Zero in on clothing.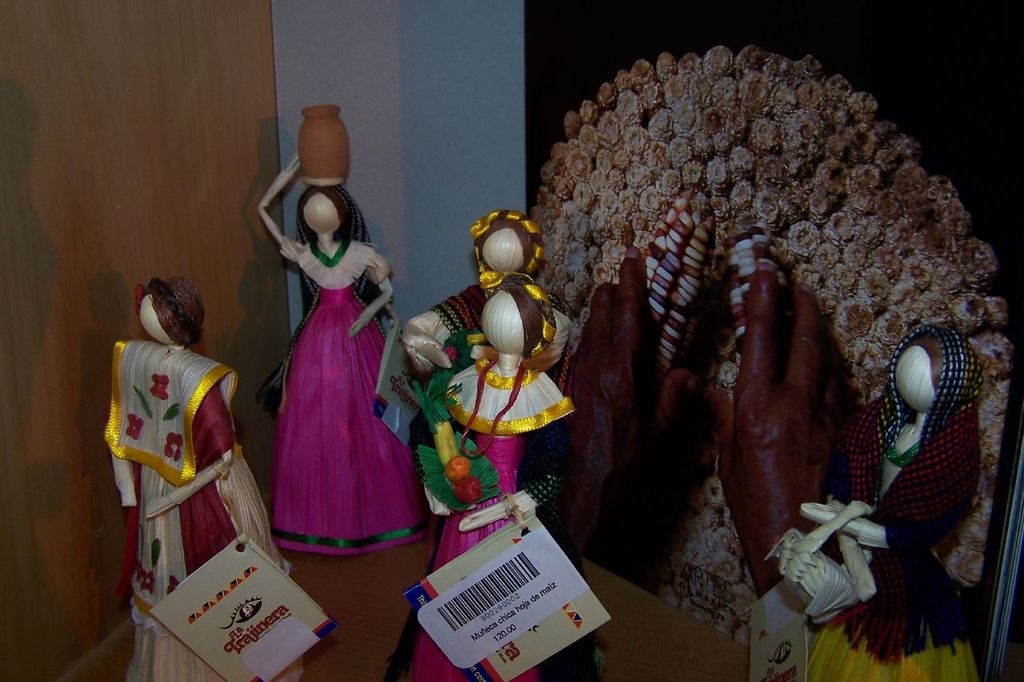
Zeroed in: 790:327:979:681.
